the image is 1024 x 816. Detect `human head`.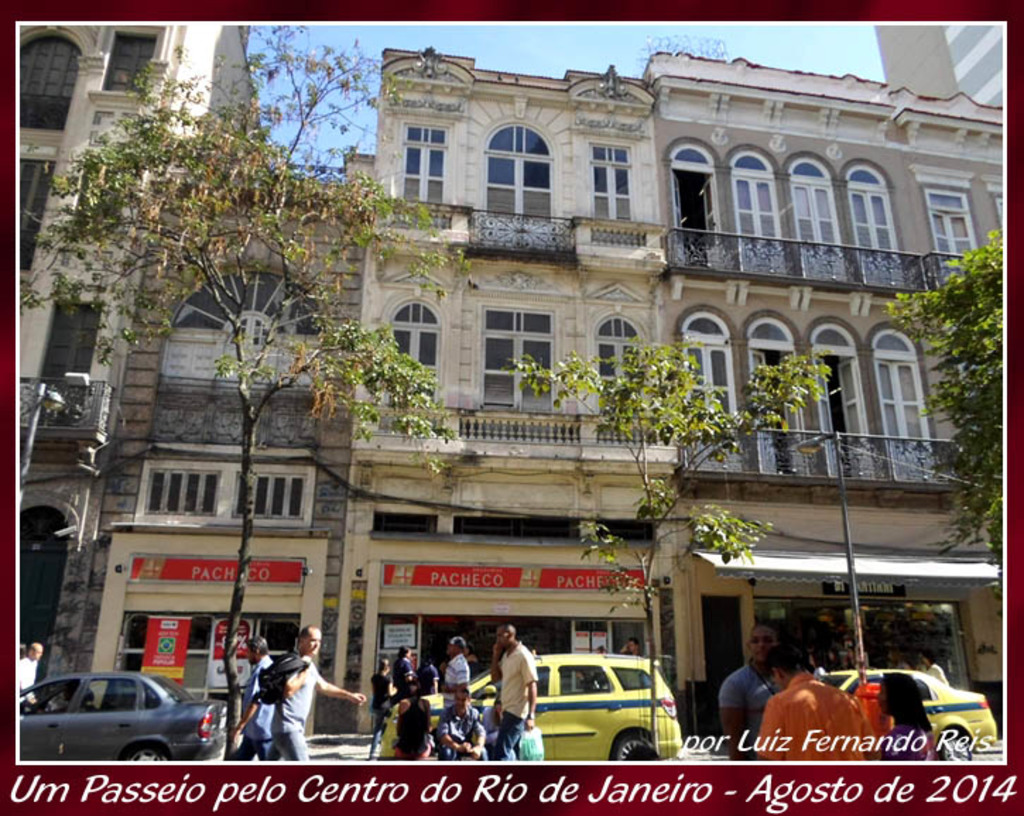
Detection: bbox=[294, 623, 321, 658].
